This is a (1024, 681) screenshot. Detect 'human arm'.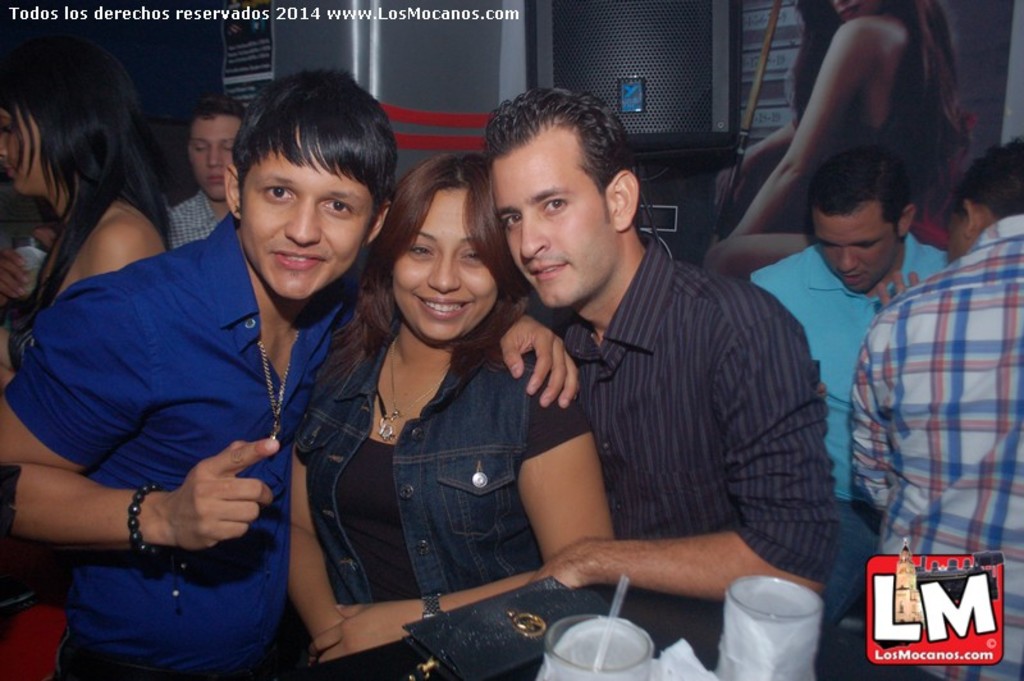
{"left": 735, "top": 124, "right": 794, "bottom": 189}.
